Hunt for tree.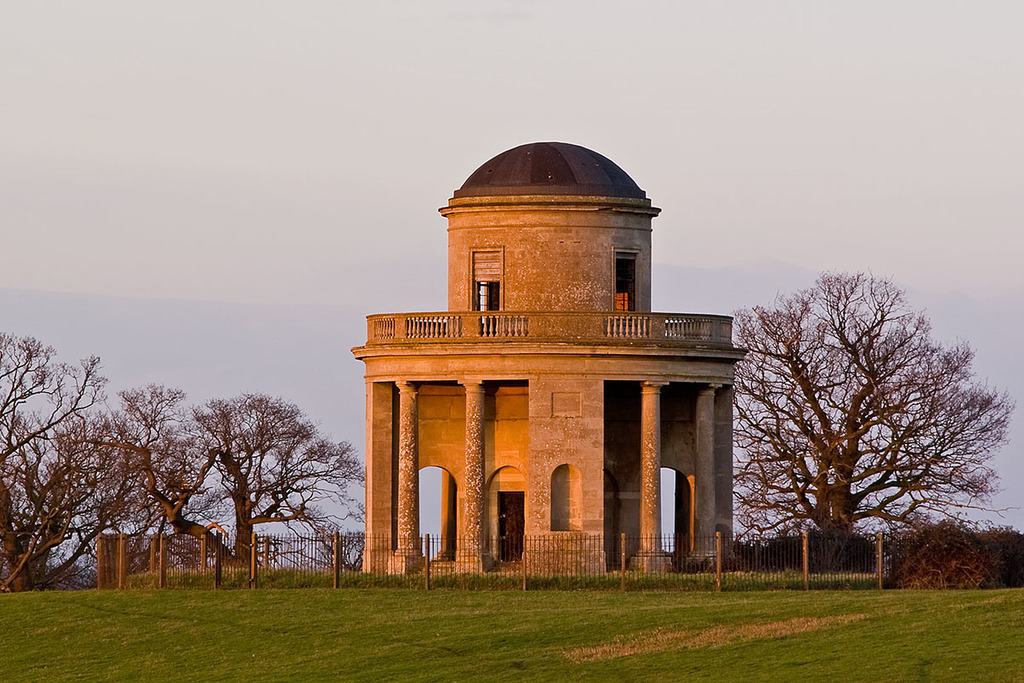
Hunted down at bbox=(298, 521, 364, 570).
